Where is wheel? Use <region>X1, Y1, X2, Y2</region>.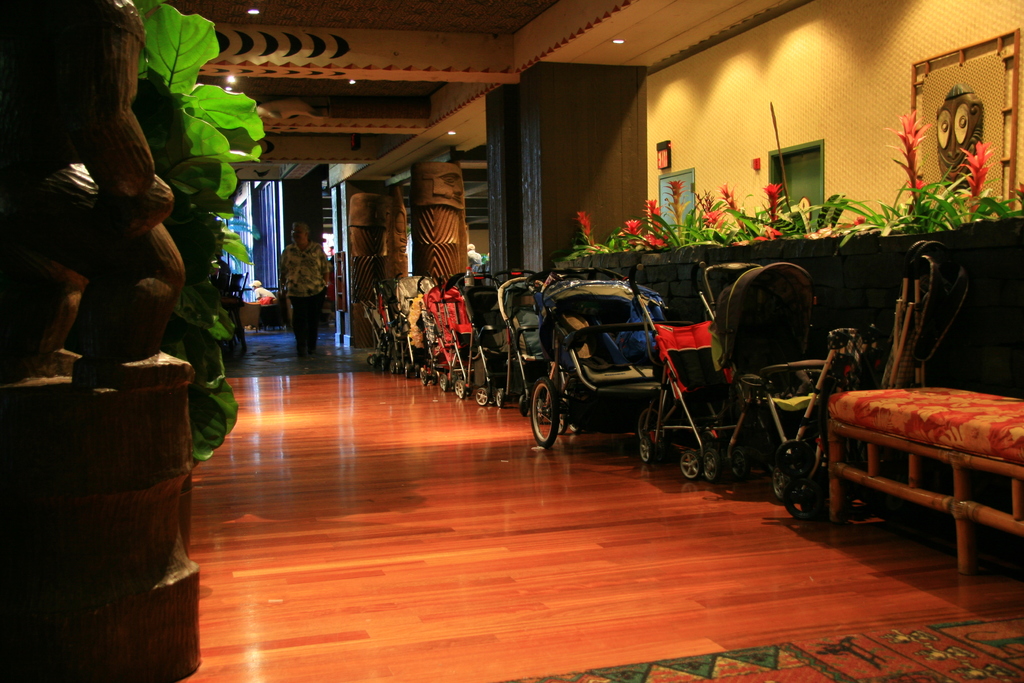
<region>639, 438, 652, 461</region>.
